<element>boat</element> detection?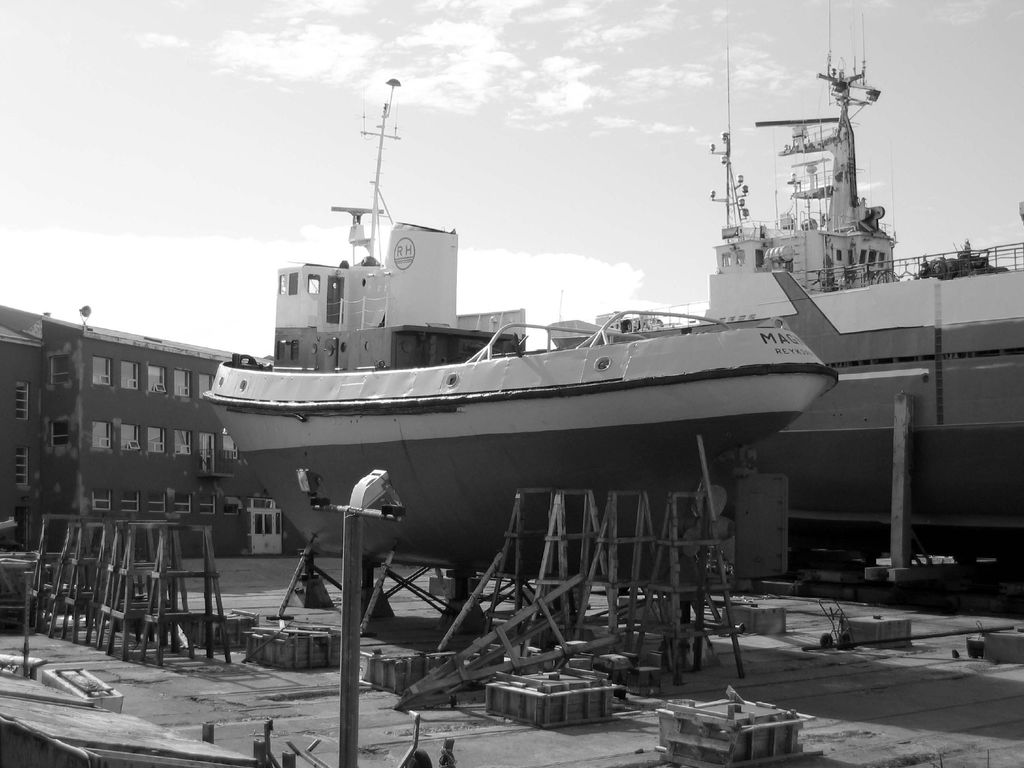
(left=657, top=0, right=1023, bottom=569)
